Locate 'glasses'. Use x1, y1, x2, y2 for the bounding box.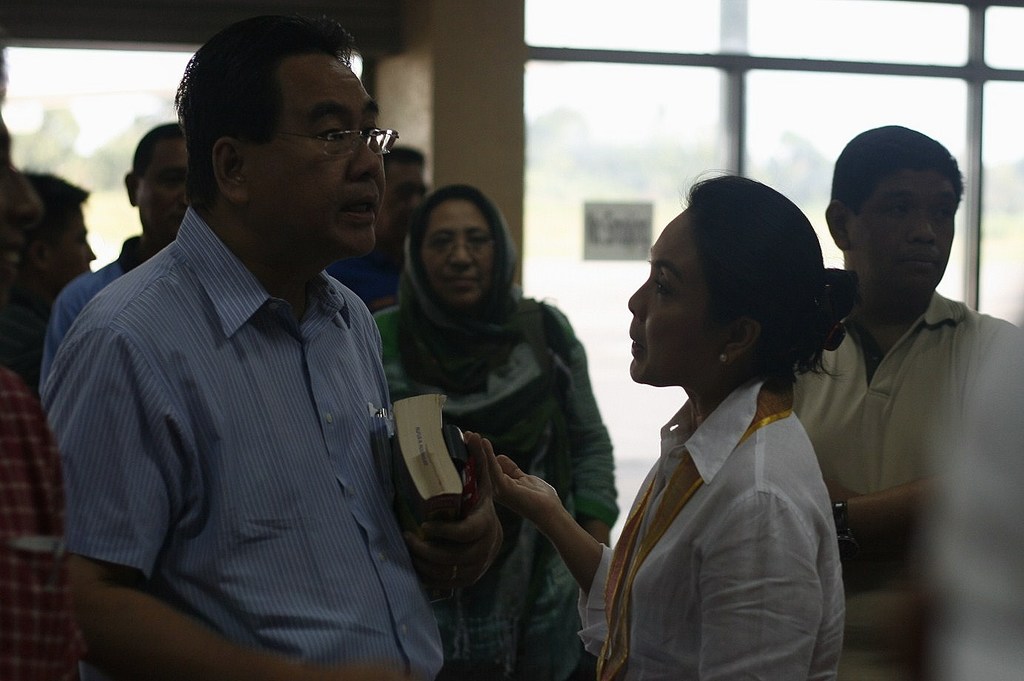
414, 236, 497, 261.
